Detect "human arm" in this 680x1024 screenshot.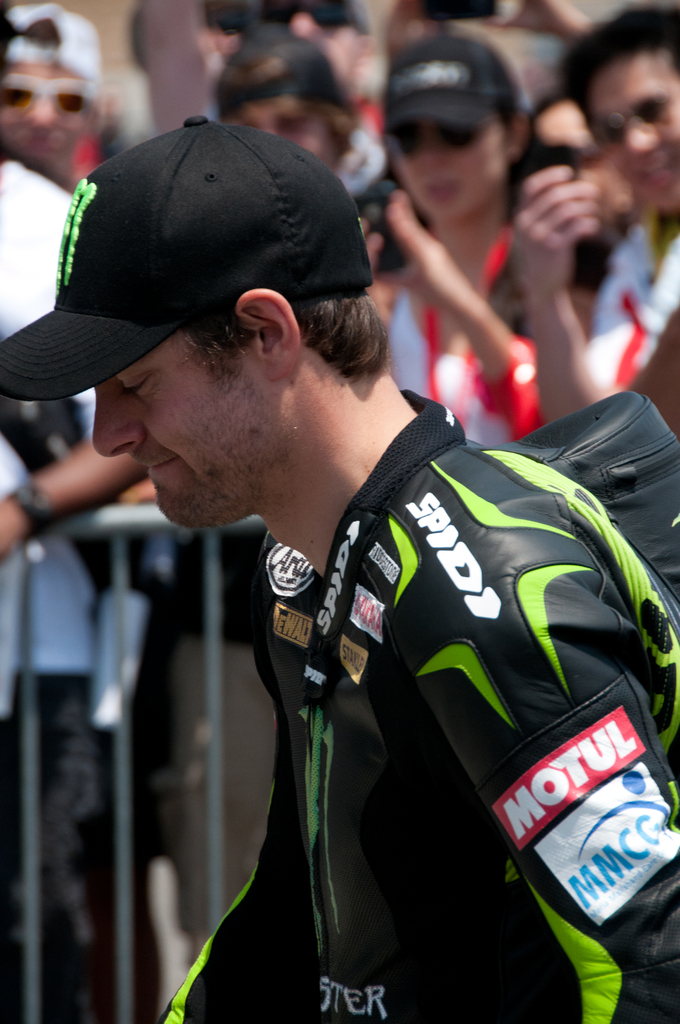
Detection: pyautogui.locateOnScreen(506, 161, 679, 440).
